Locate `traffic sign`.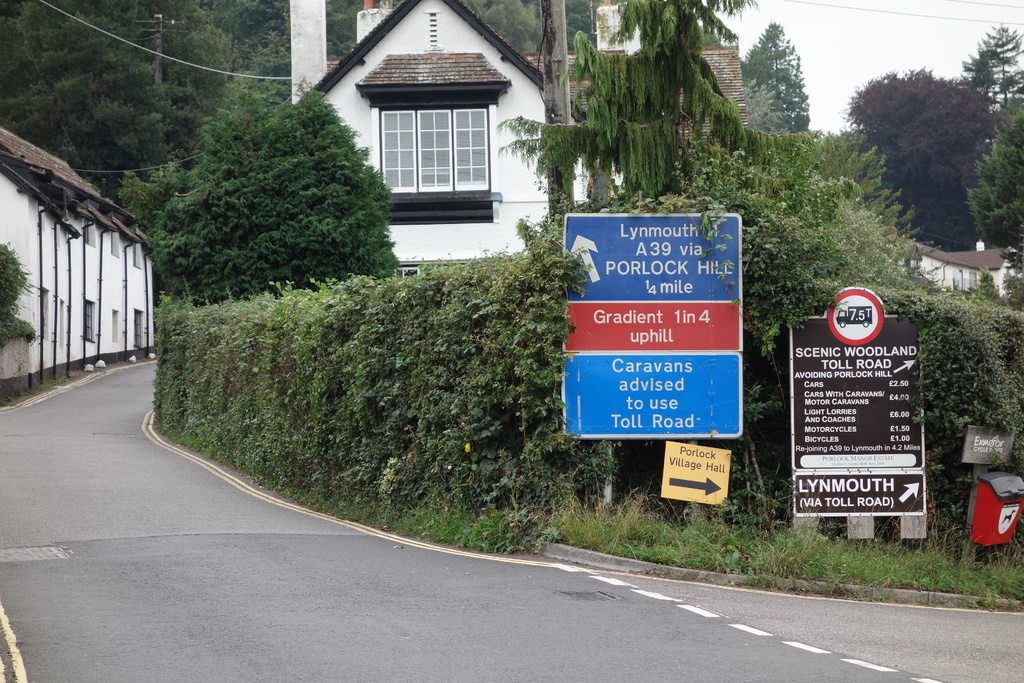
Bounding box: 561:213:748:440.
